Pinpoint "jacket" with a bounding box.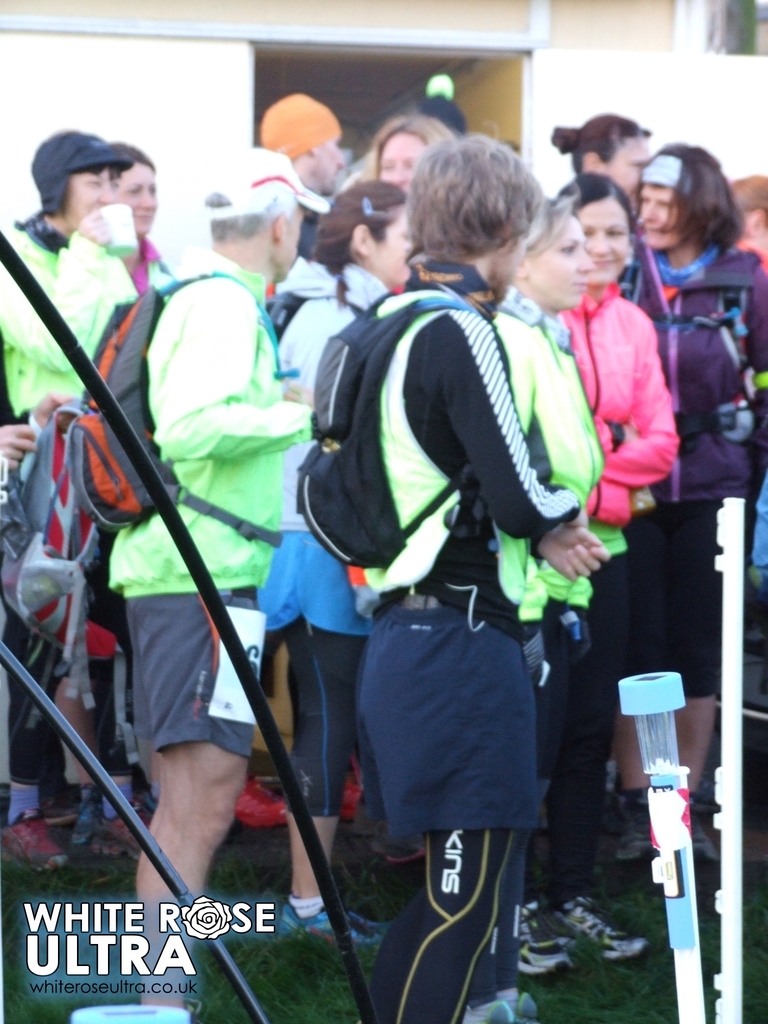
626 248 767 496.
